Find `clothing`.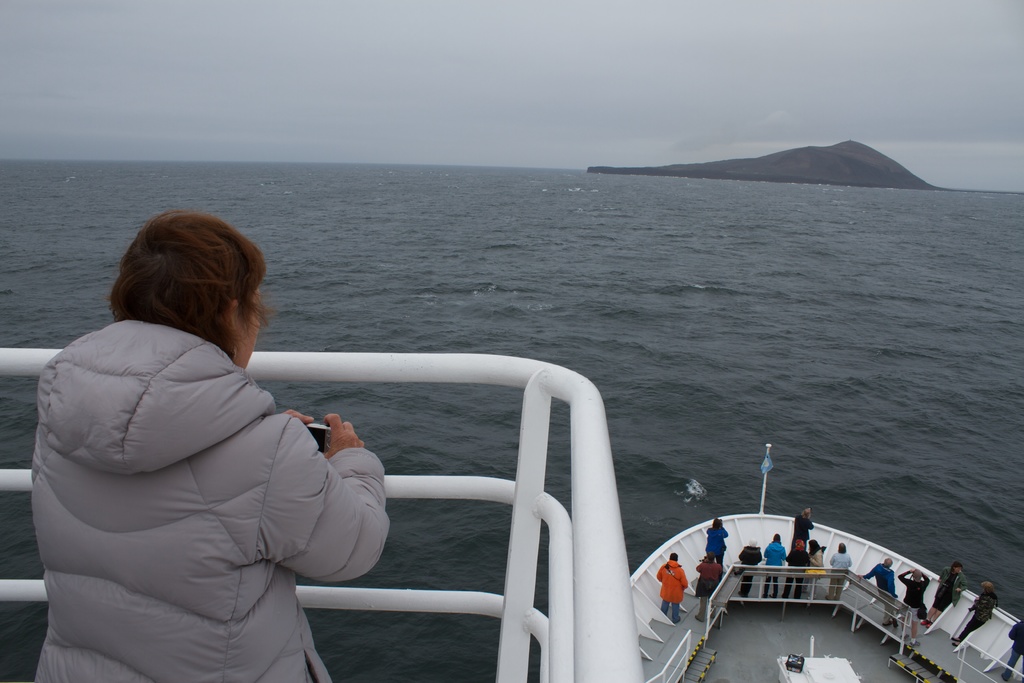
33, 320, 390, 682.
